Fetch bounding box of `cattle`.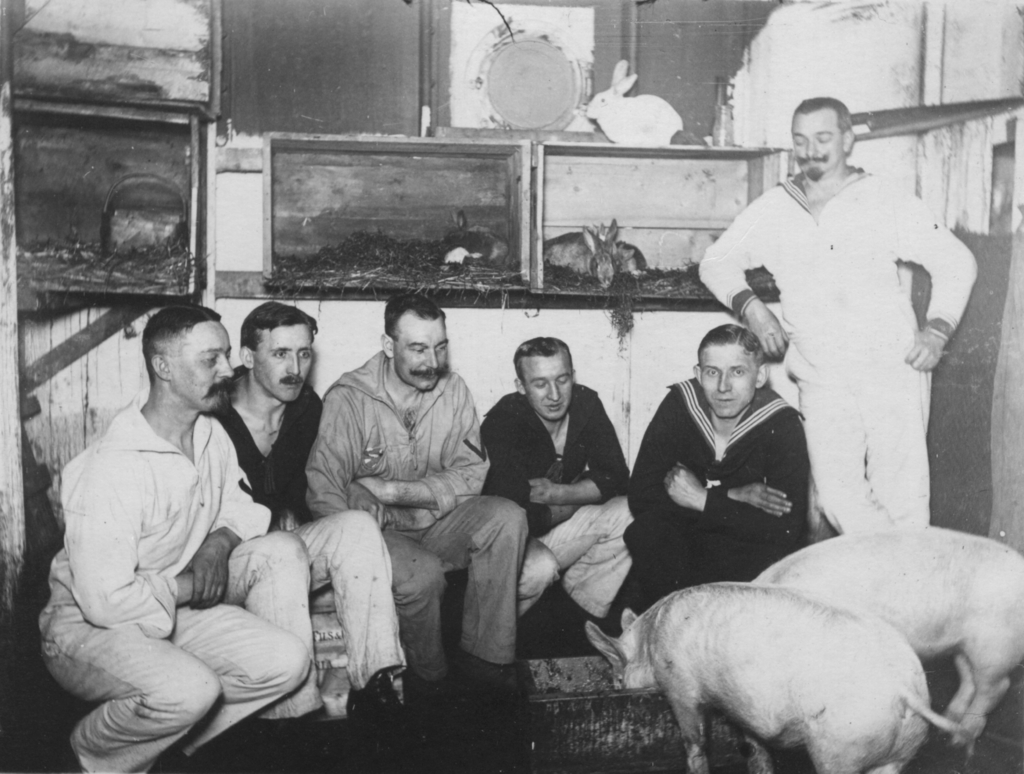
Bbox: l=749, t=526, r=1023, b=765.
